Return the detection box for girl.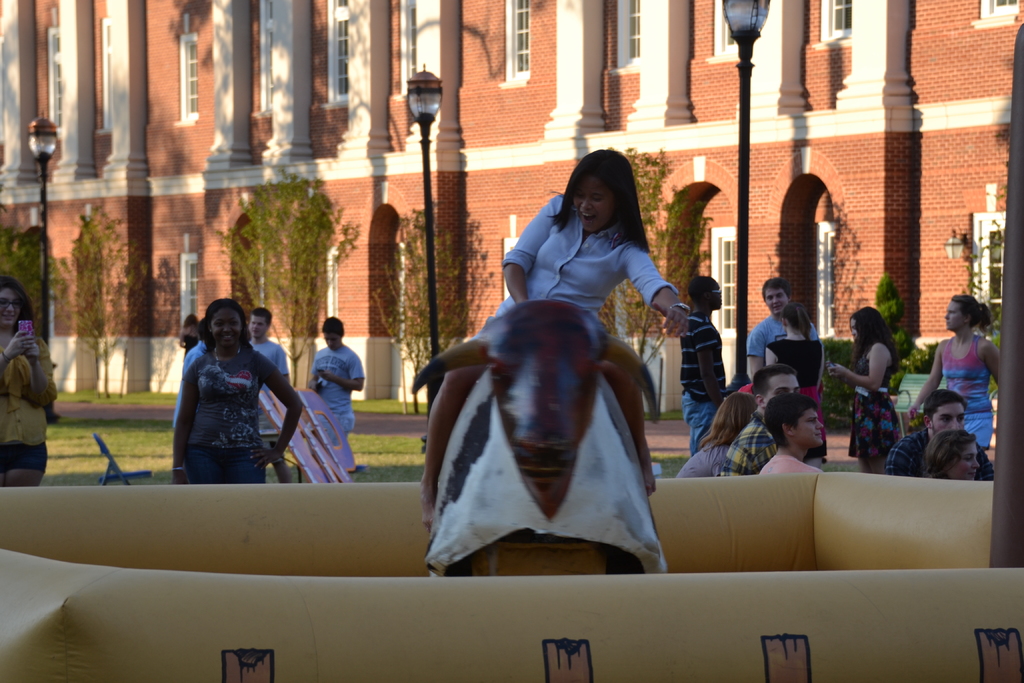
detection(679, 388, 755, 478).
